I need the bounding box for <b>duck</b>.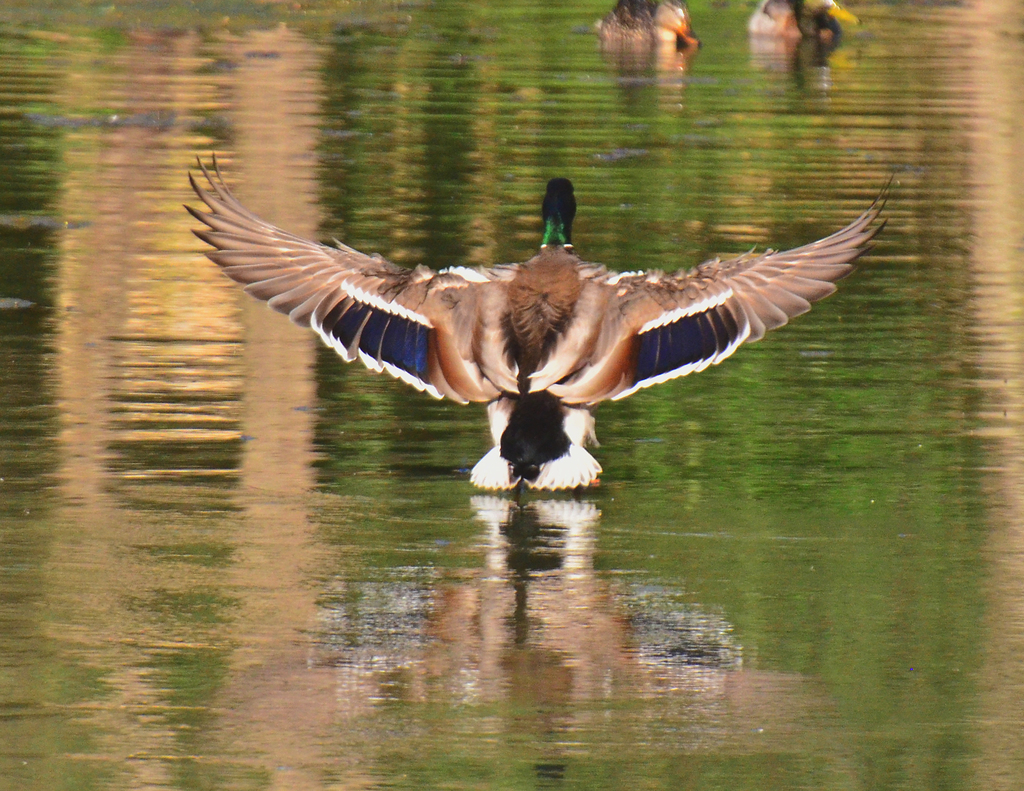
Here it is: <region>184, 148, 886, 484</region>.
